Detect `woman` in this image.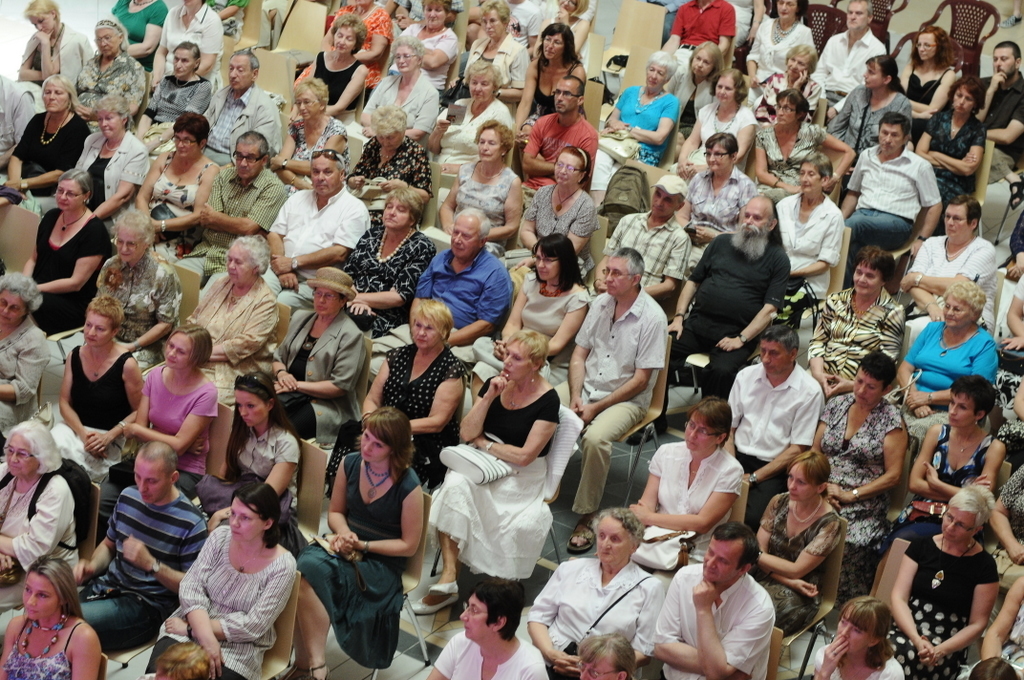
Detection: [left=899, top=26, right=958, bottom=127].
